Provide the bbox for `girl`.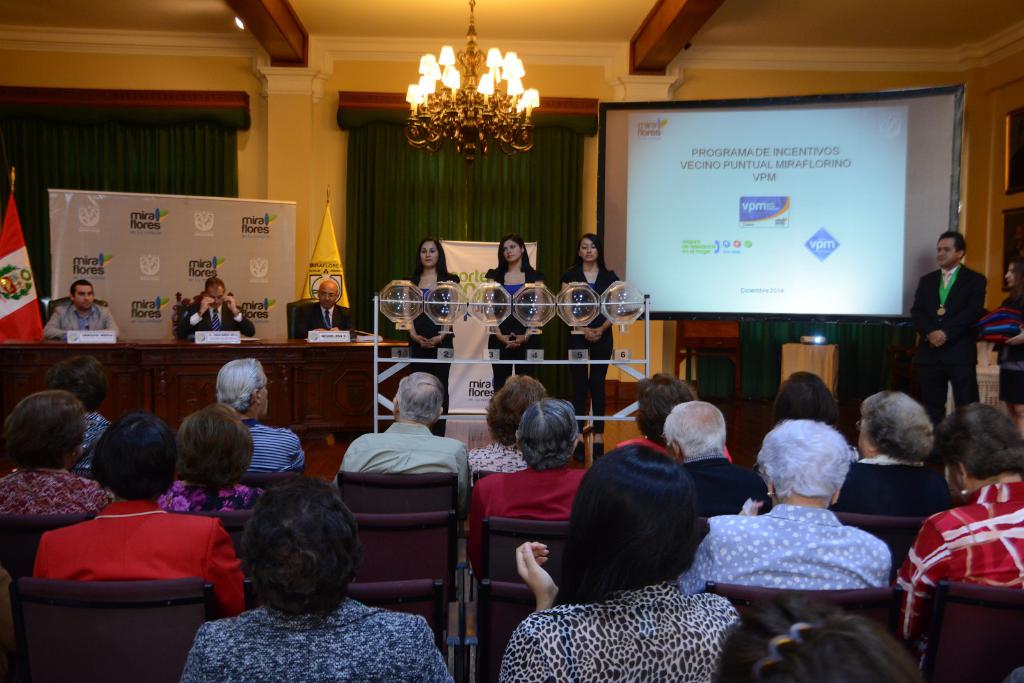
<bbox>483, 230, 547, 398</bbox>.
